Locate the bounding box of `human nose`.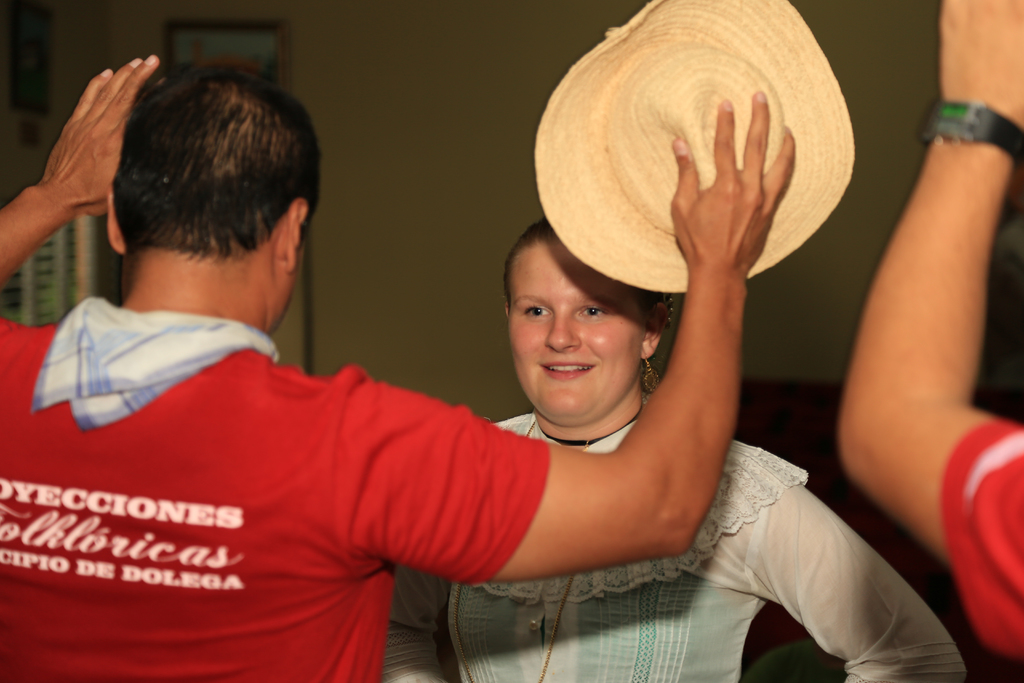
Bounding box: region(545, 308, 580, 352).
